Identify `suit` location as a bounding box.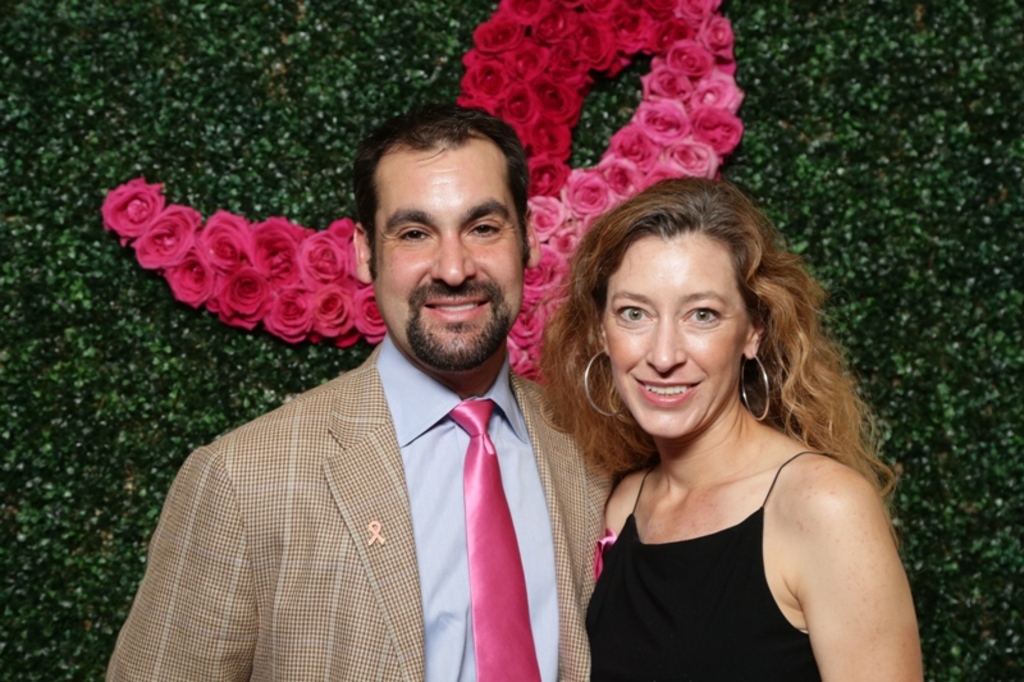
BBox(118, 282, 616, 677).
